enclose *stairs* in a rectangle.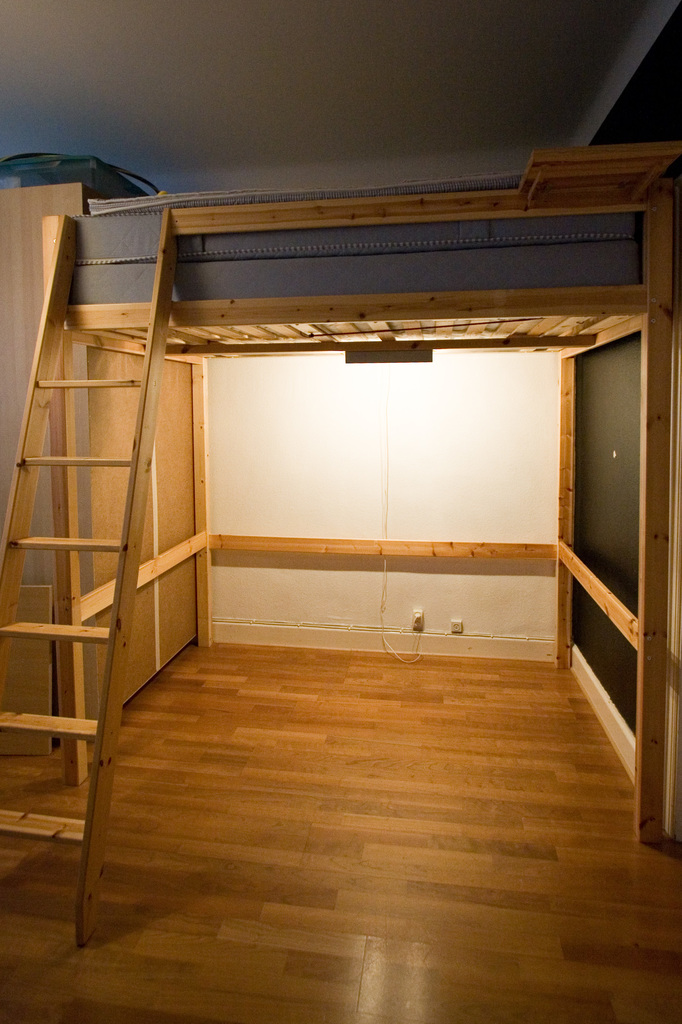
0 377 141 849.
